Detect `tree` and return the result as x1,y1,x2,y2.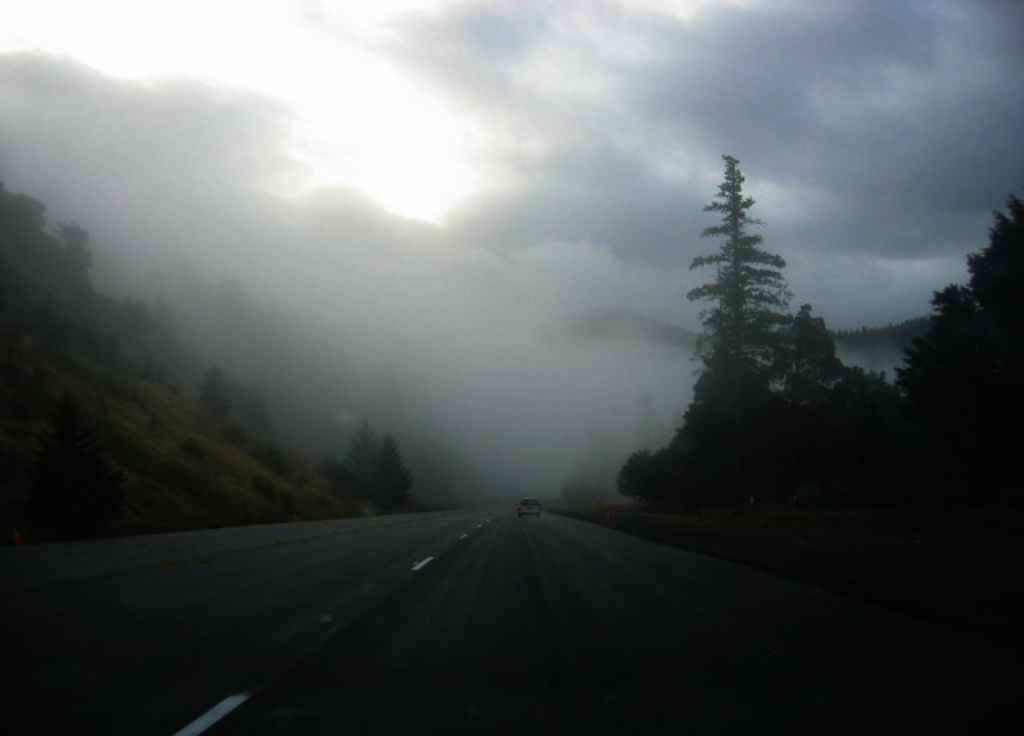
326,413,427,515.
